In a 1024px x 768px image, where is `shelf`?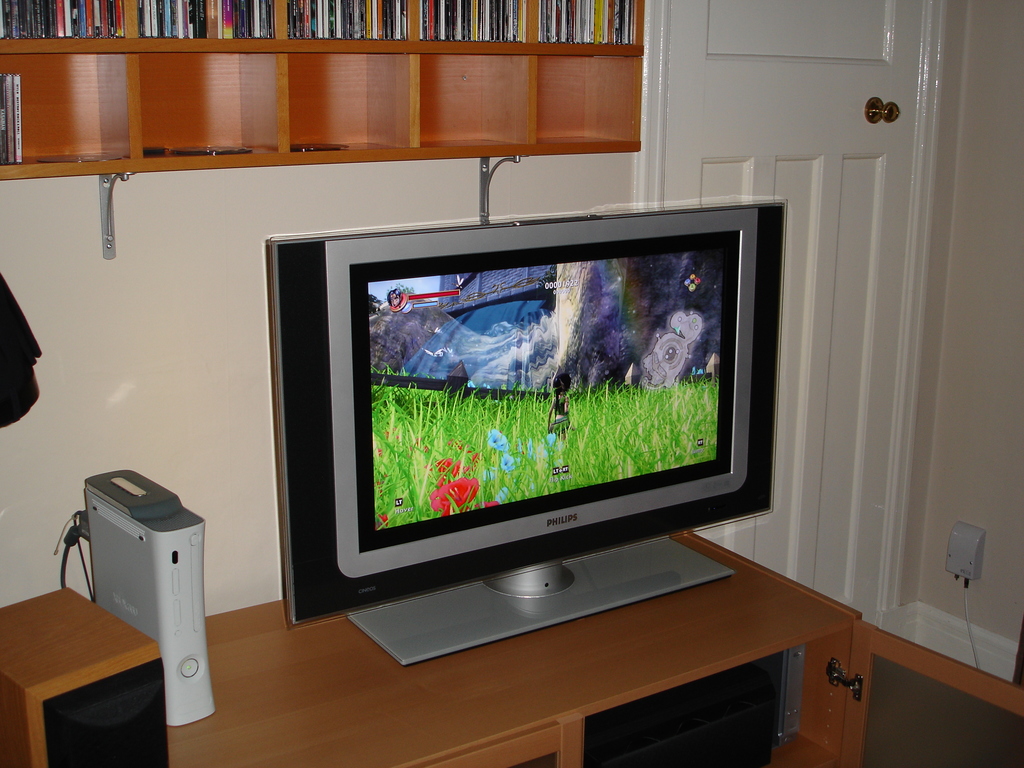
<bbox>138, 39, 296, 172</bbox>.
